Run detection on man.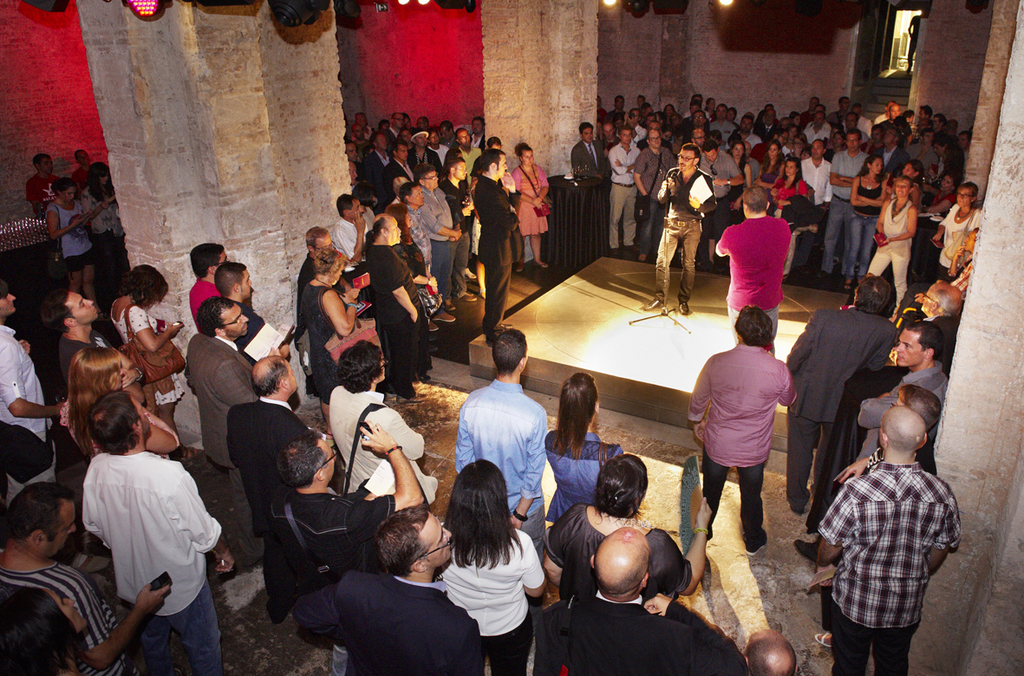
Result: (x1=734, y1=114, x2=757, y2=148).
